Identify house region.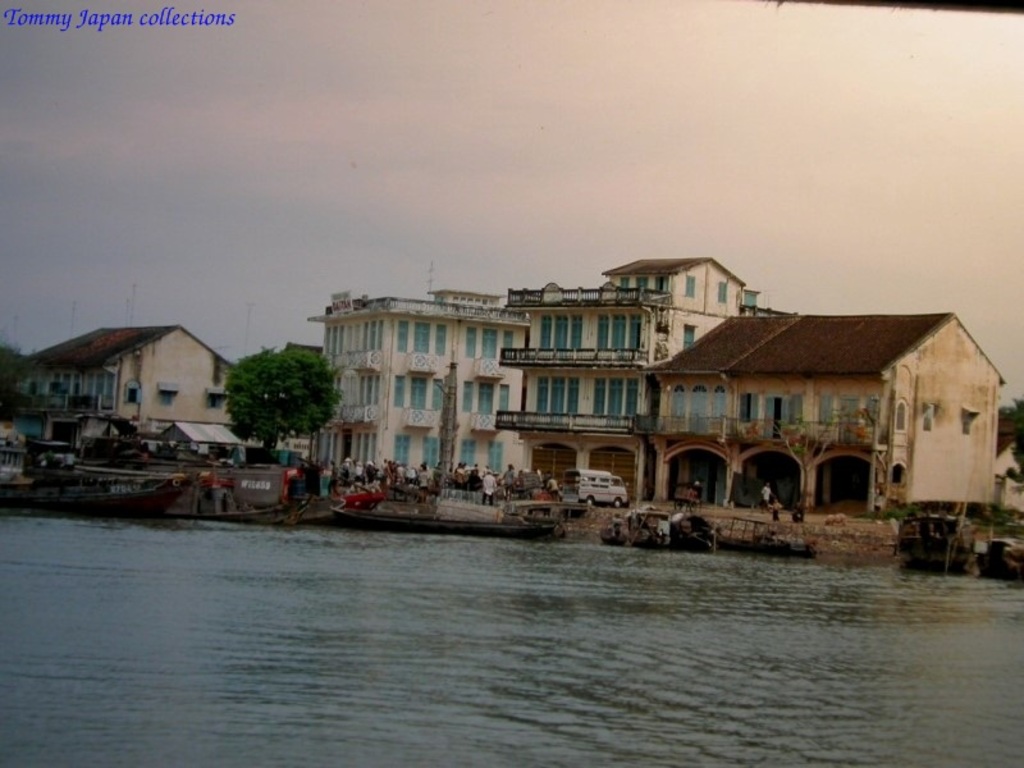
Region: 602,283,980,522.
